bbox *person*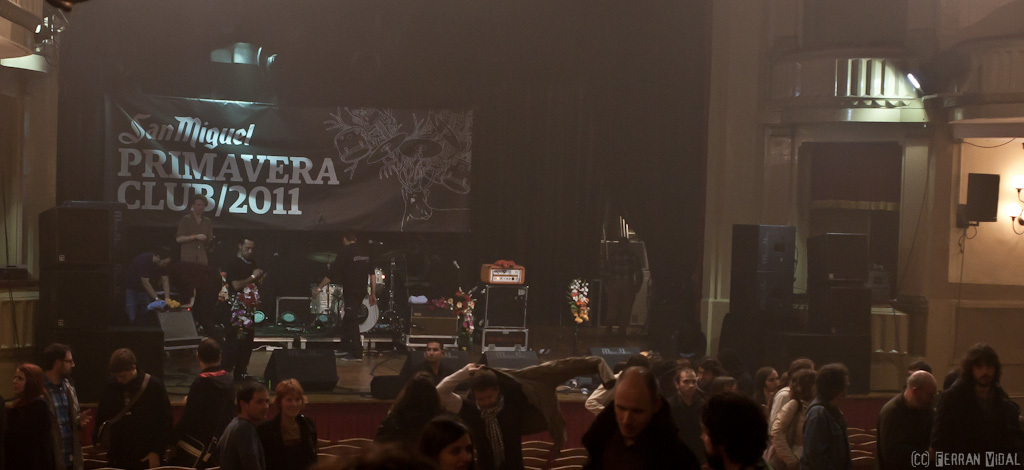
crop(118, 239, 183, 323)
